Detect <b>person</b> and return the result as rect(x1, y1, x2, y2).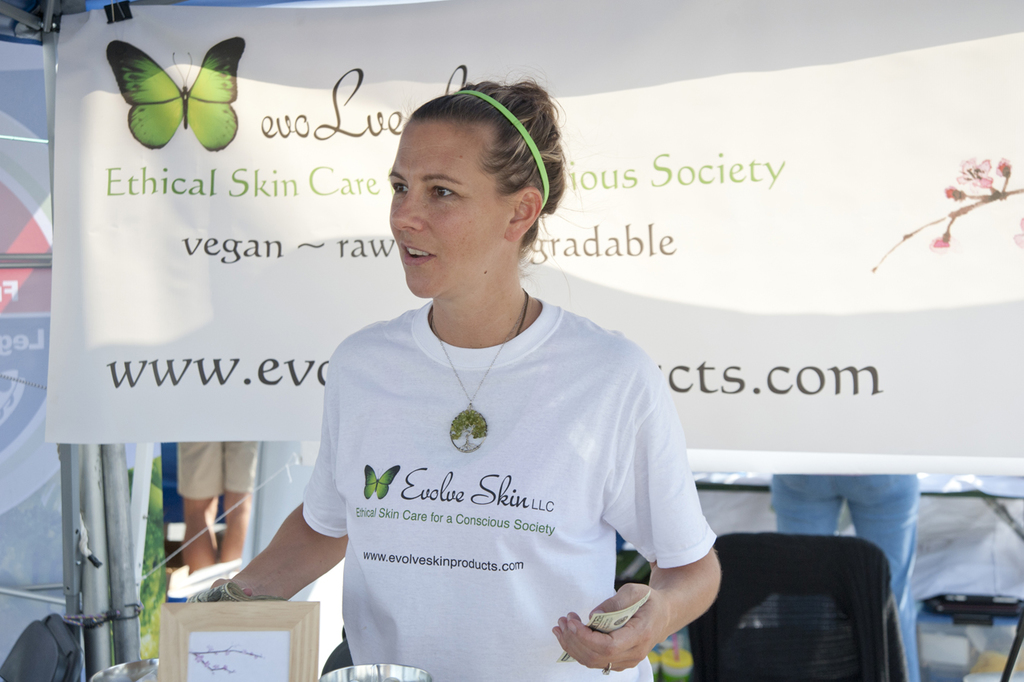
rect(768, 467, 924, 681).
